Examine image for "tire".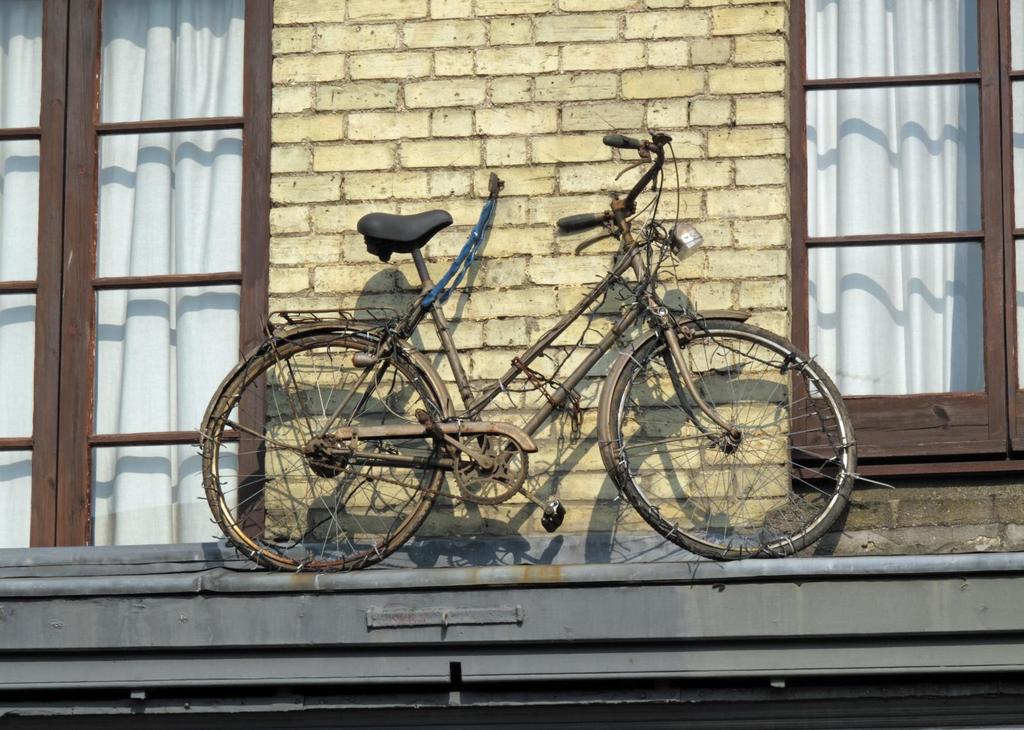
Examination result: <bbox>598, 306, 863, 562</bbox>.
